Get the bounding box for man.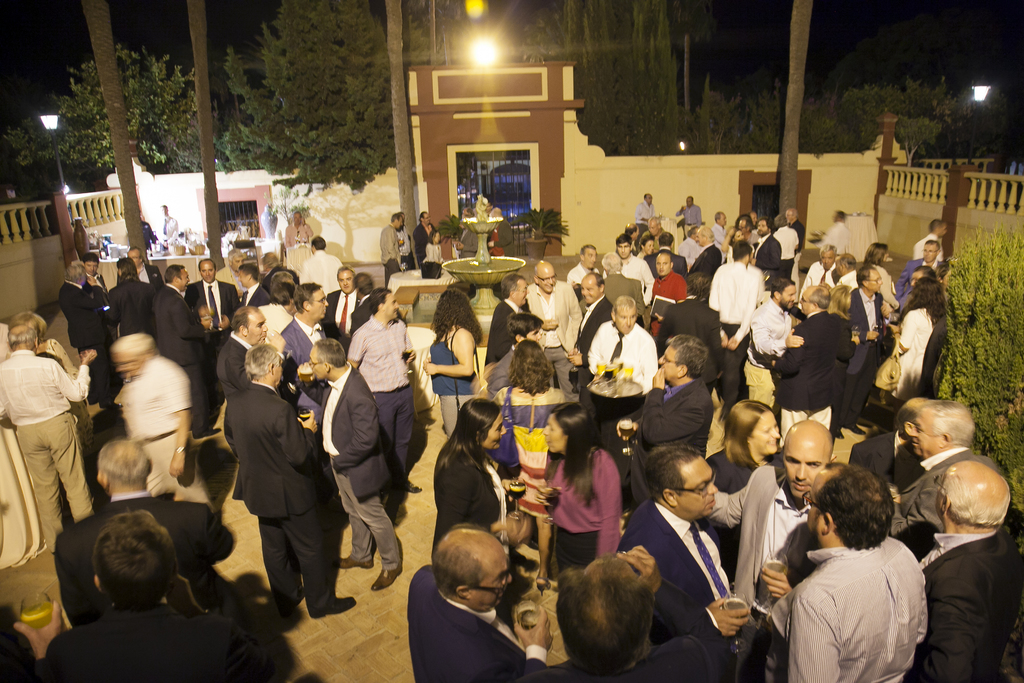
{"left": 0, "top": 323, "right": 94, "bottom": 533}.
